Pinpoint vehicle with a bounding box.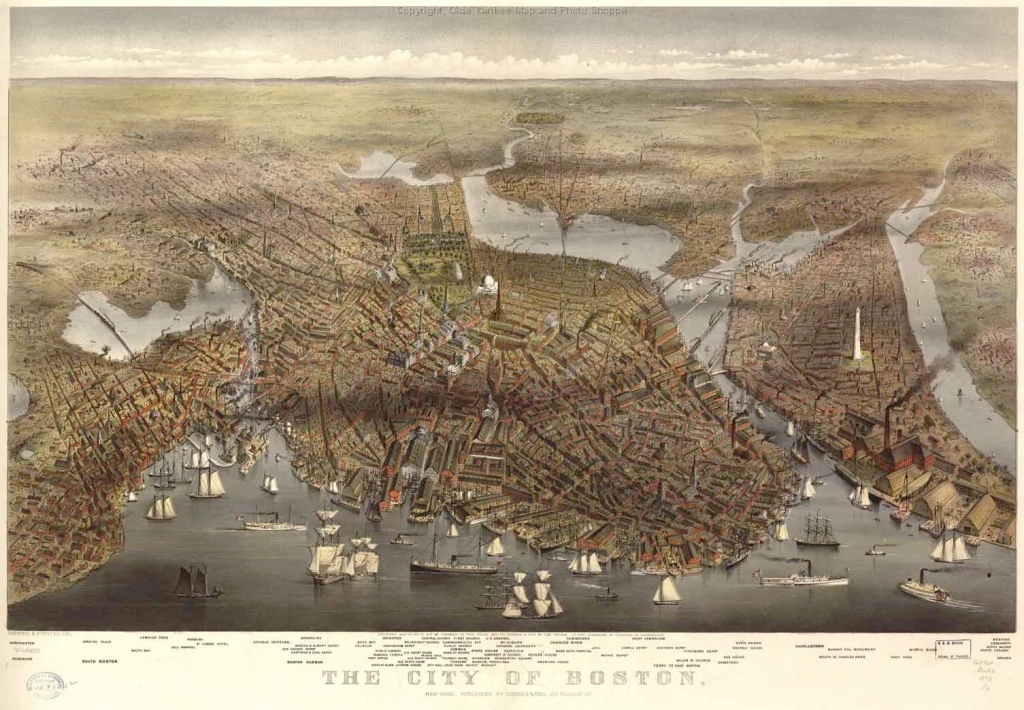
bbox=(899, 572, 952, 600).
